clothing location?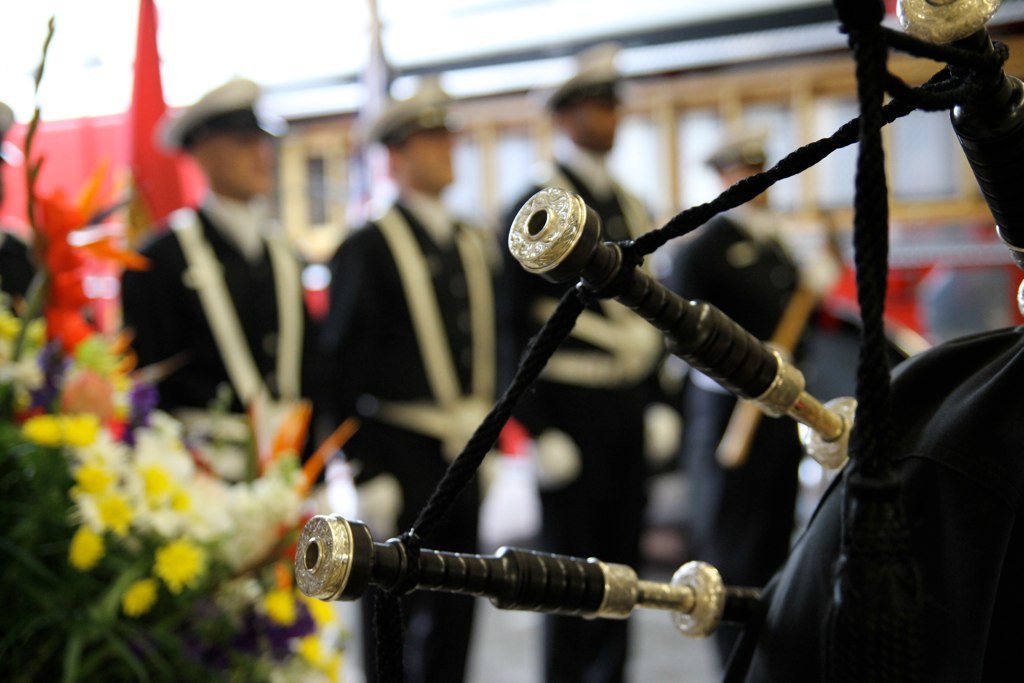
bbox(307, 195, 503, 682)
